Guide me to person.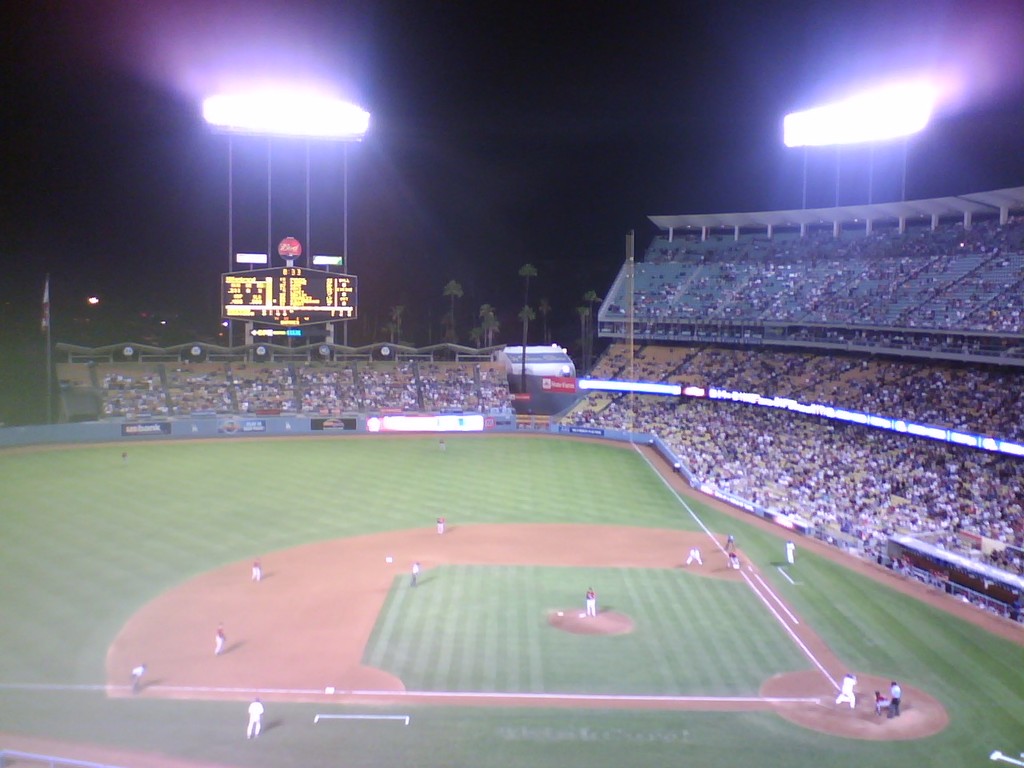
Guidance: <bbox>686, 548, 702, 566</bbox>.
